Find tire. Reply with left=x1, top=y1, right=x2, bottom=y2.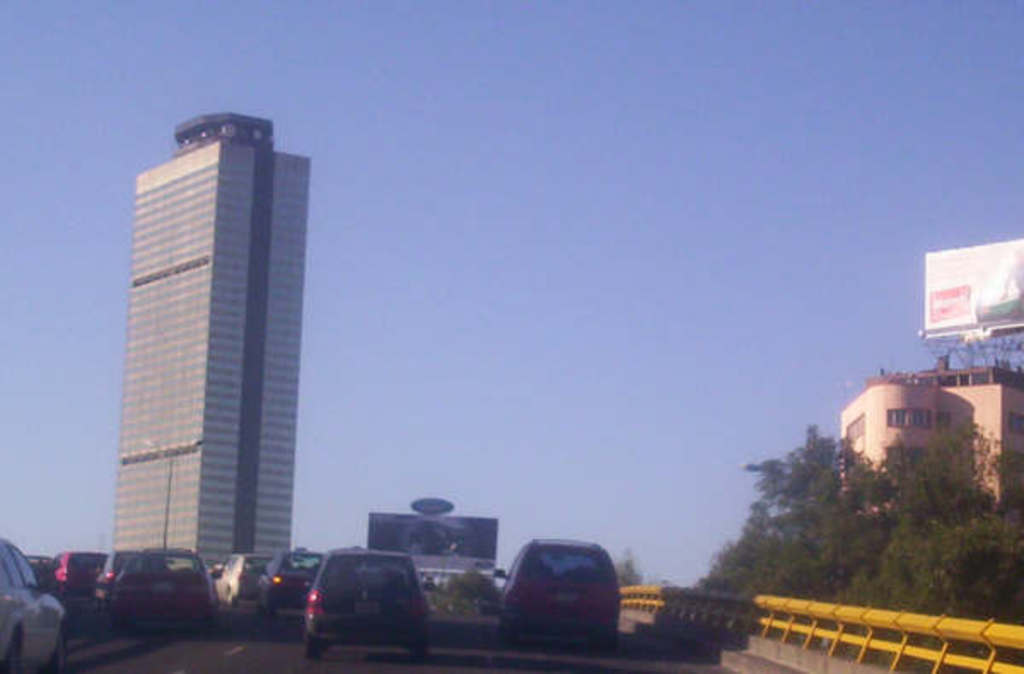
left=253, top=601, right=256, bottom=614.
